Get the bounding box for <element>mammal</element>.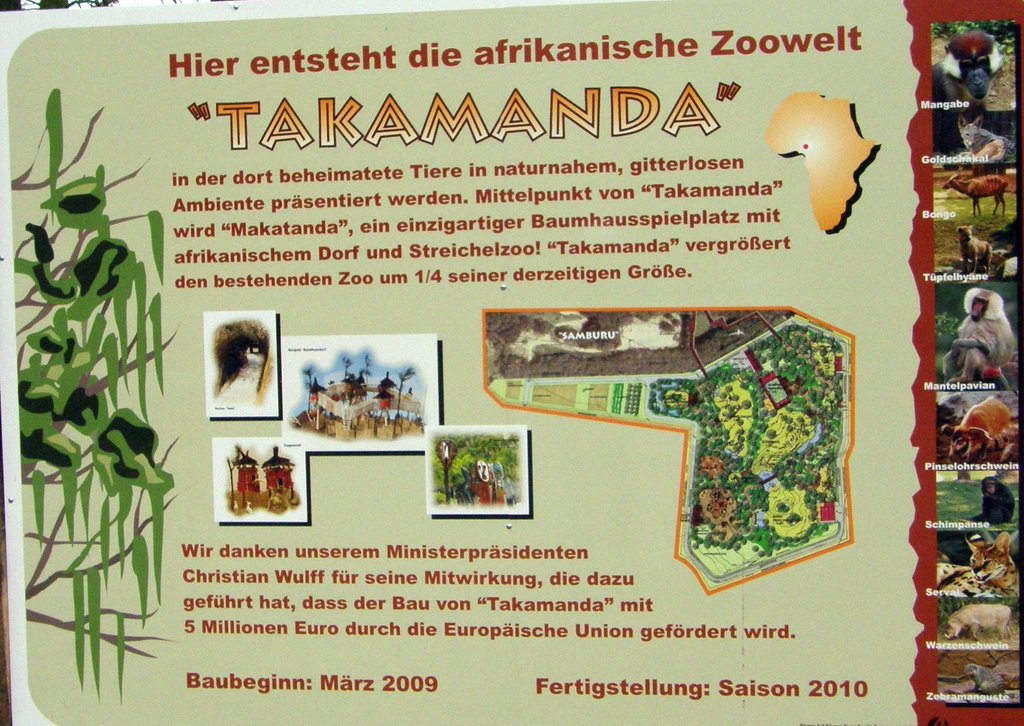
x1=942 y1=604 x2=1013 y2=641.
